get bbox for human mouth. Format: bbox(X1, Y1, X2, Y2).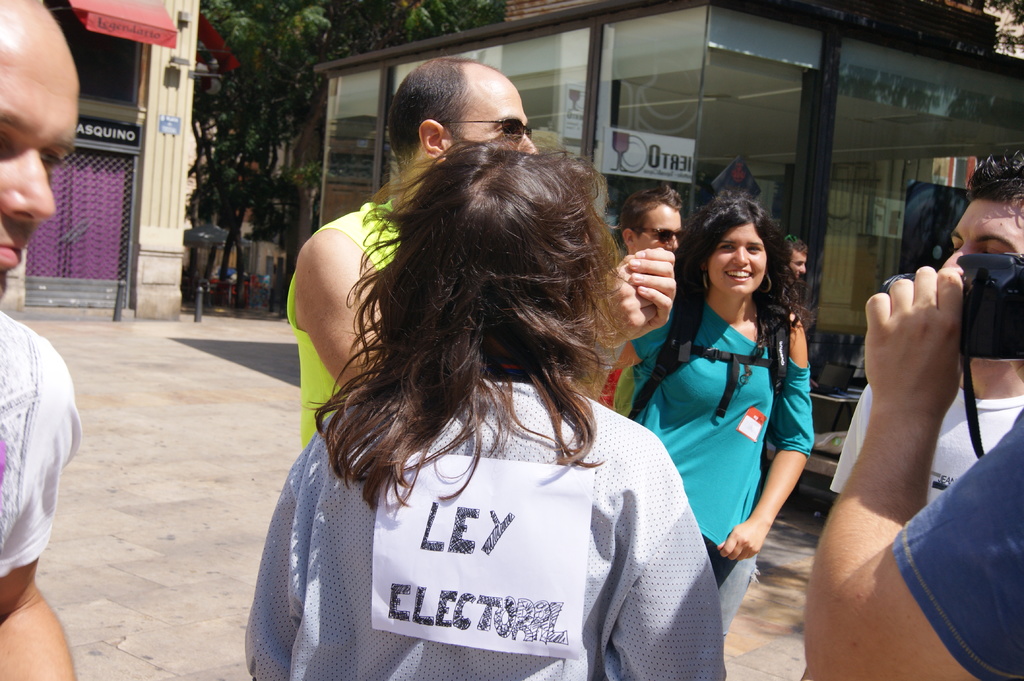
bbox(0, 240, 24, 268).
